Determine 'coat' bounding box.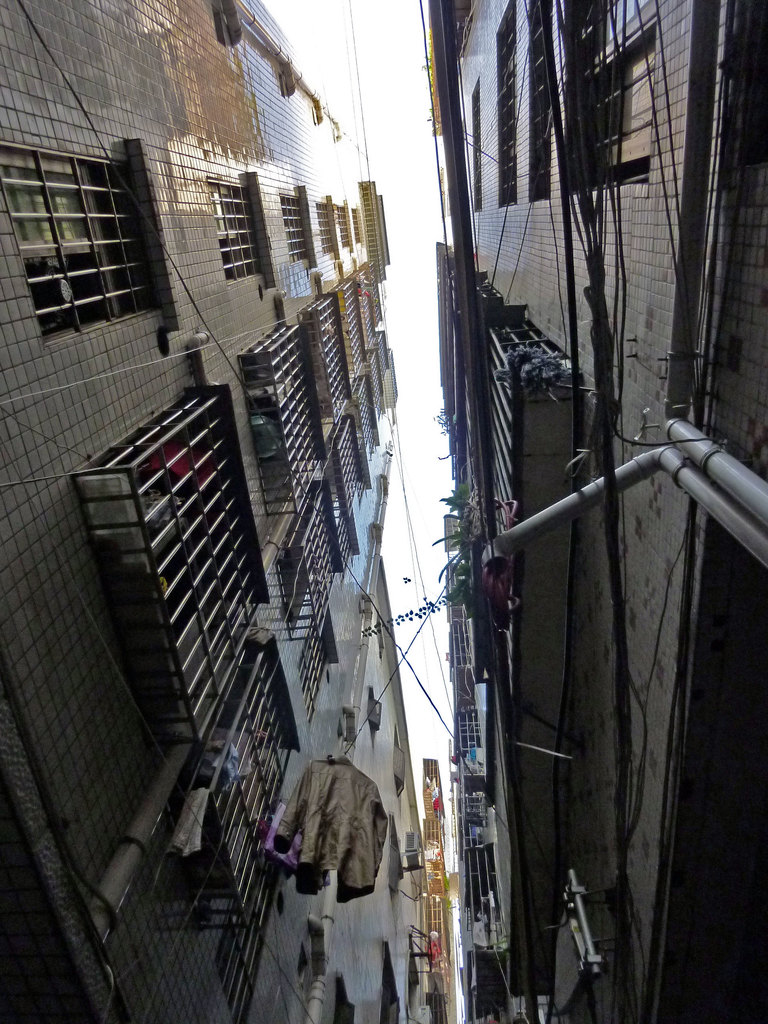
Determined: 275:760:394:906.
